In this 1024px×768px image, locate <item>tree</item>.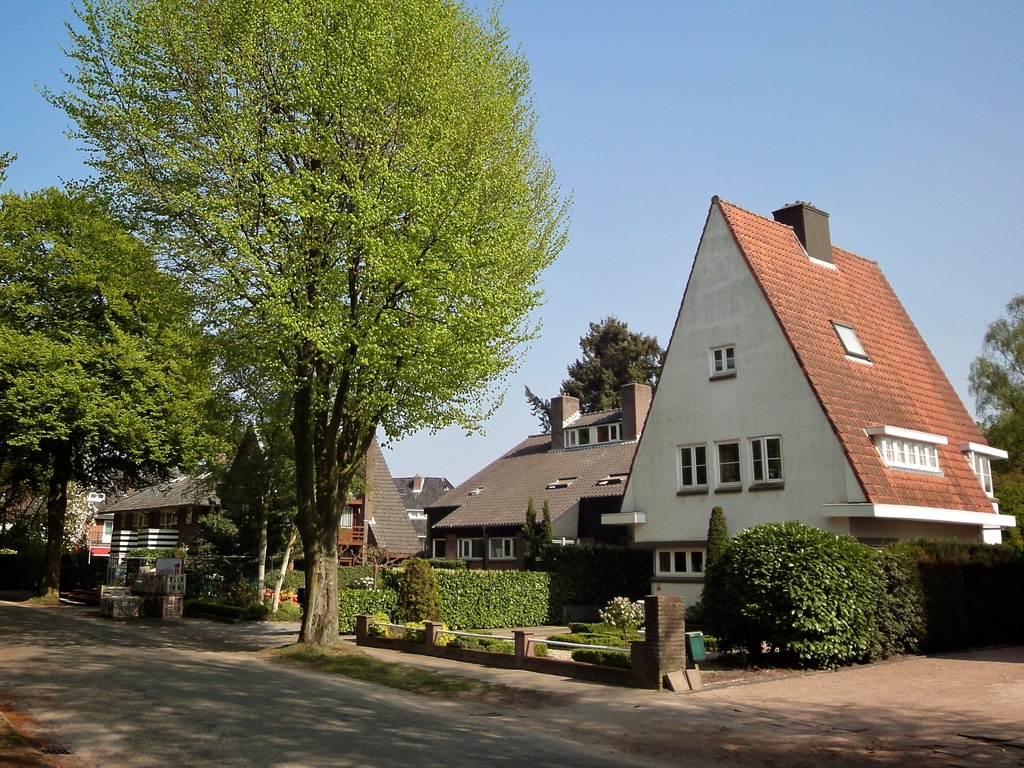
Bounding box: [0, 185, 244, 600].
